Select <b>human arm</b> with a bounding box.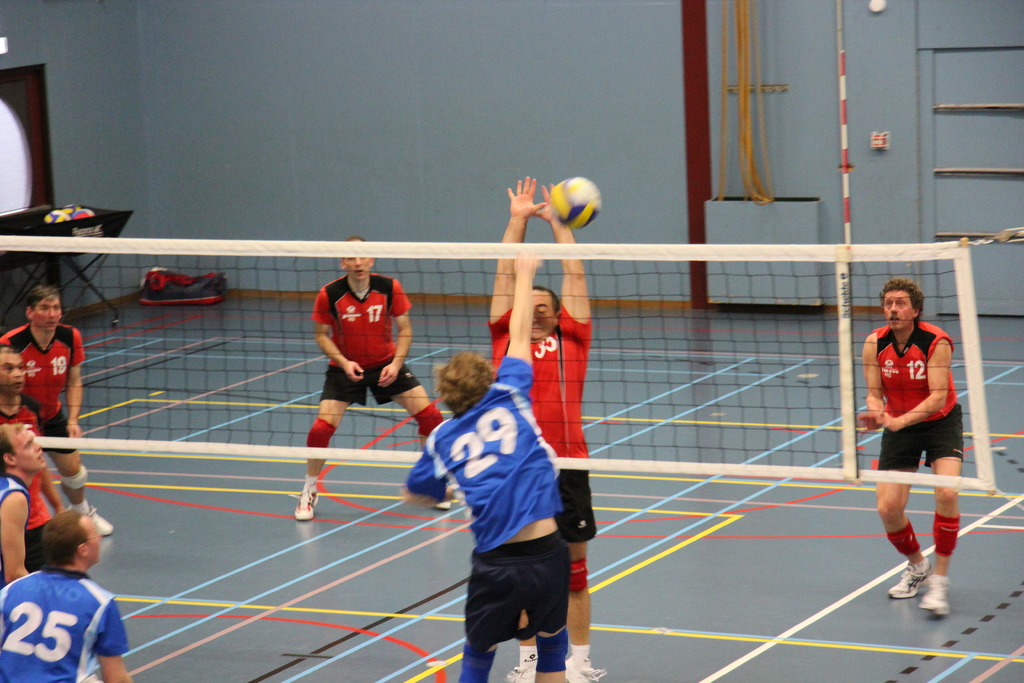
{"left": 63, "top": 325, "right": 88, "bottom": 436}.
